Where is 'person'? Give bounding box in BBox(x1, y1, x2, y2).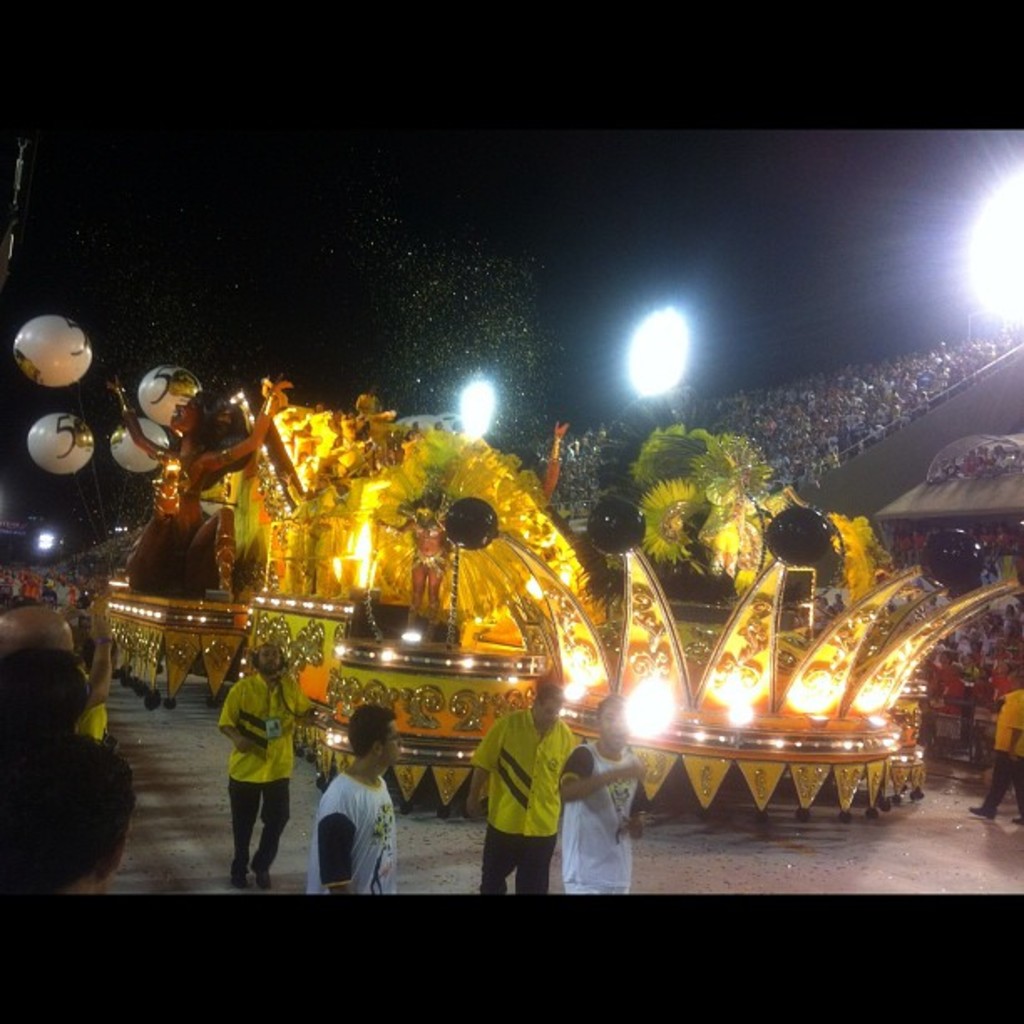
BBox(972, 674, 1022, 818).
